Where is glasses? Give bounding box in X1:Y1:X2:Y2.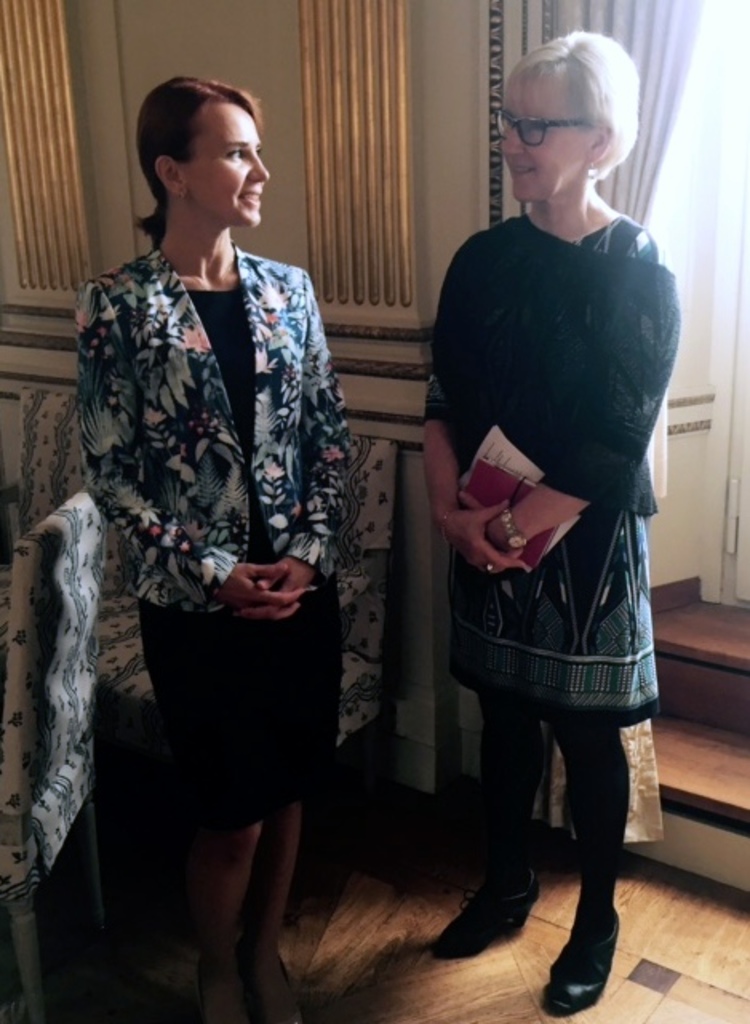
491:101:601:154.
